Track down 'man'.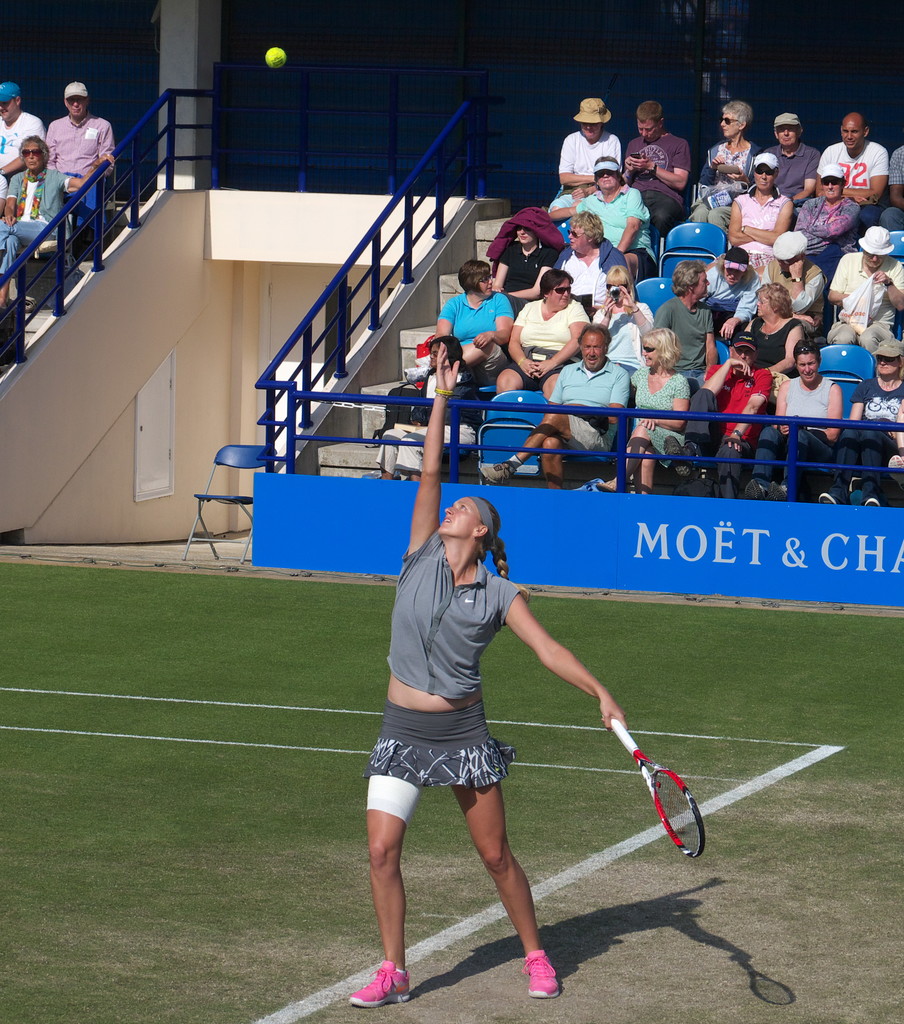
Tracked to 0/136/115/307.
